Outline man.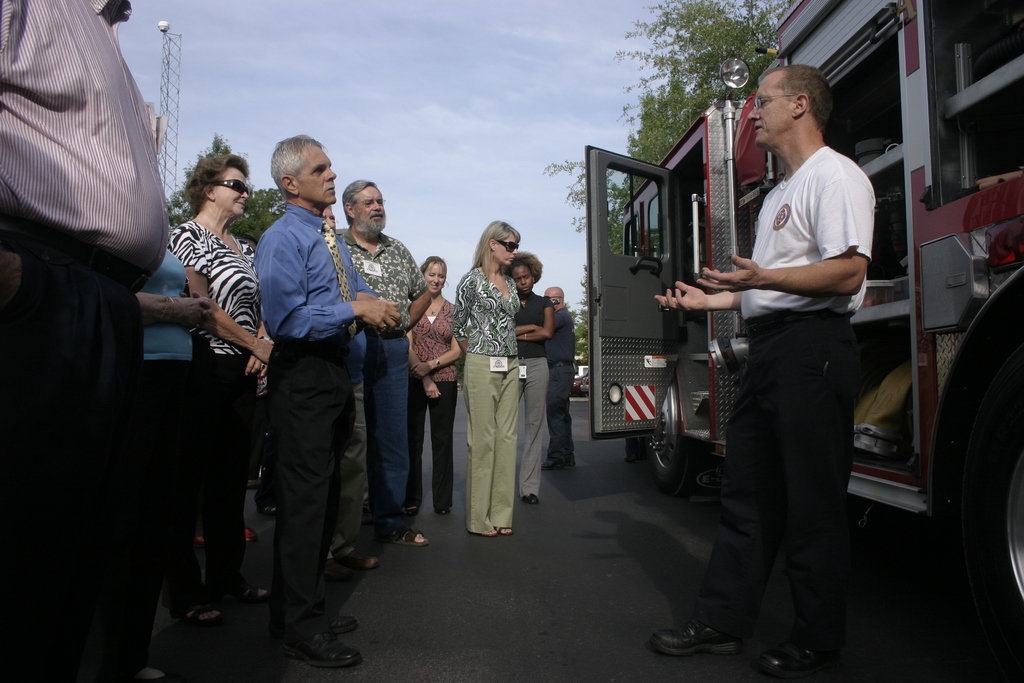
Outline: 0, 0, 166, 680.
